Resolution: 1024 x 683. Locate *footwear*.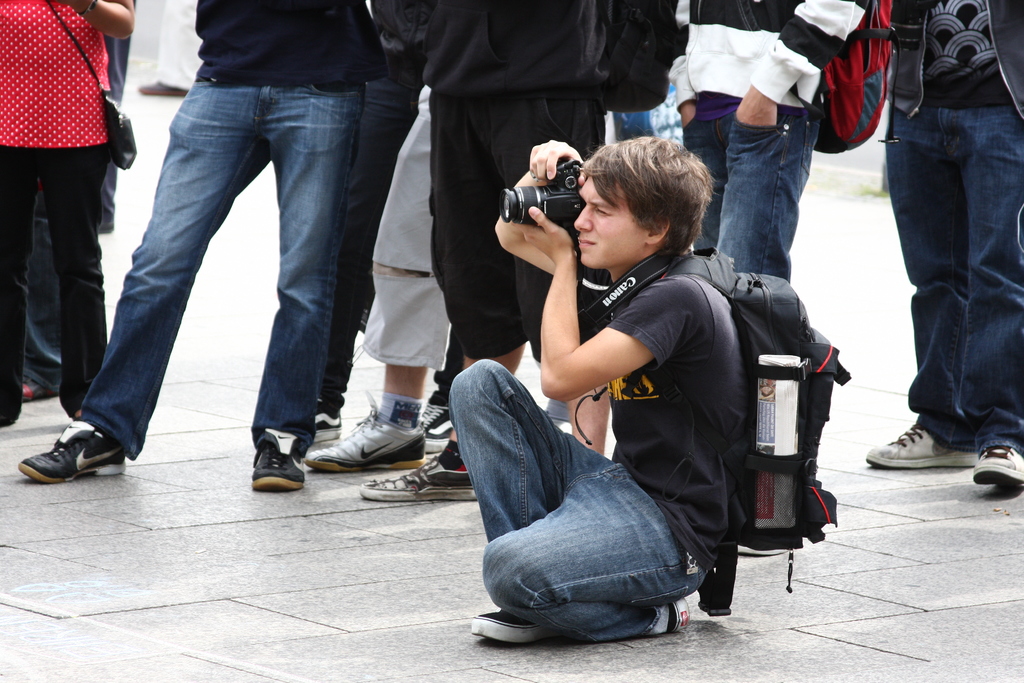
(864,425,977,468).
